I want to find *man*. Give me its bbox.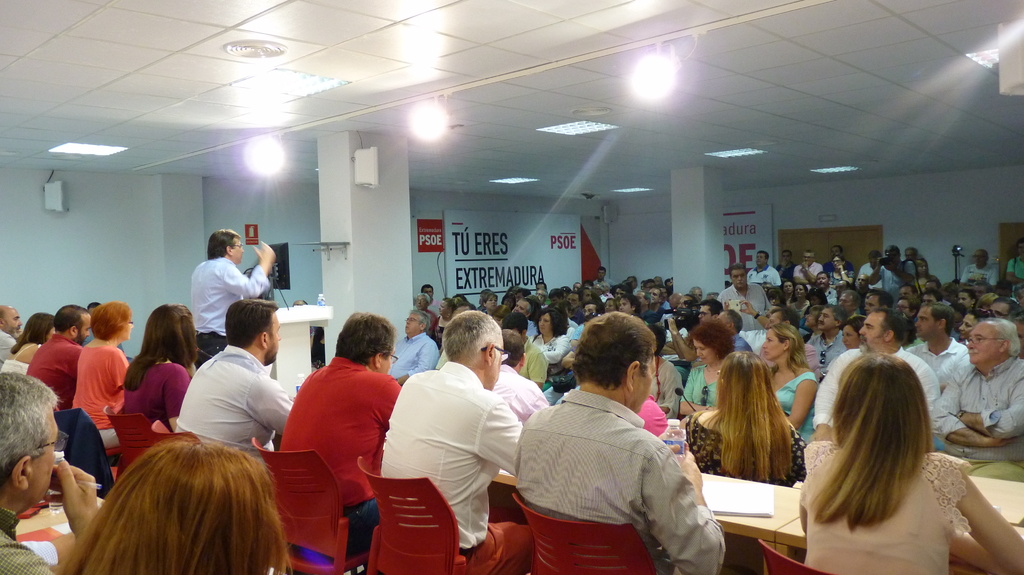
<box>904,303,973,377</box>.
